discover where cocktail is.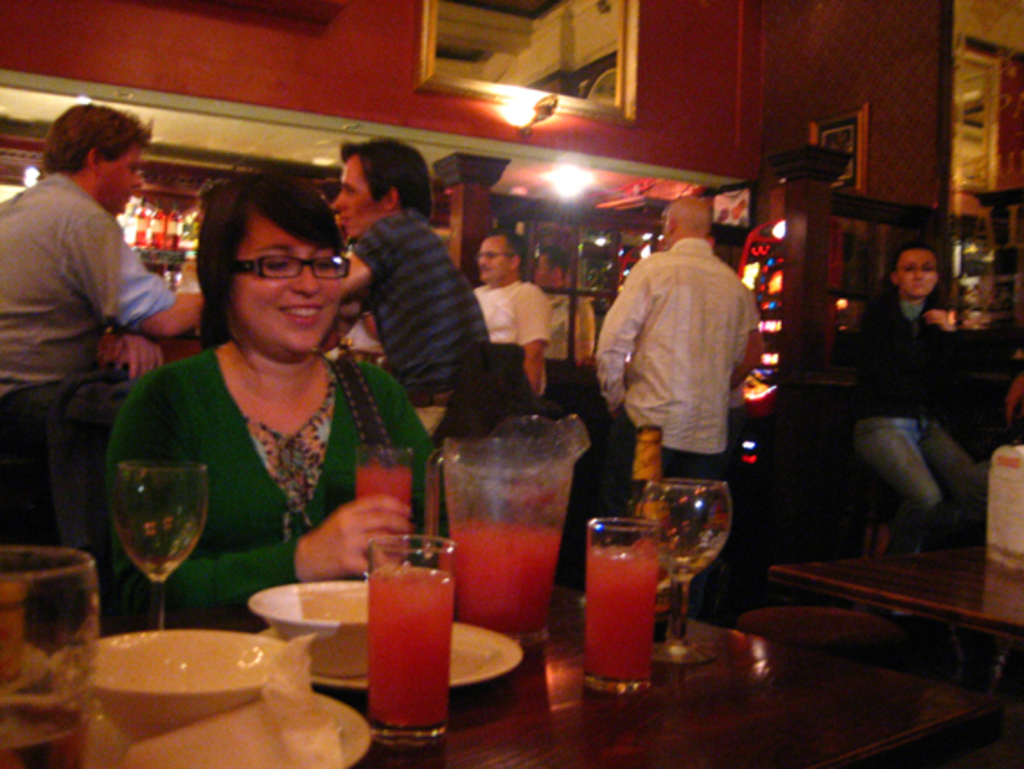
Discovered at 442/408/578/643.
